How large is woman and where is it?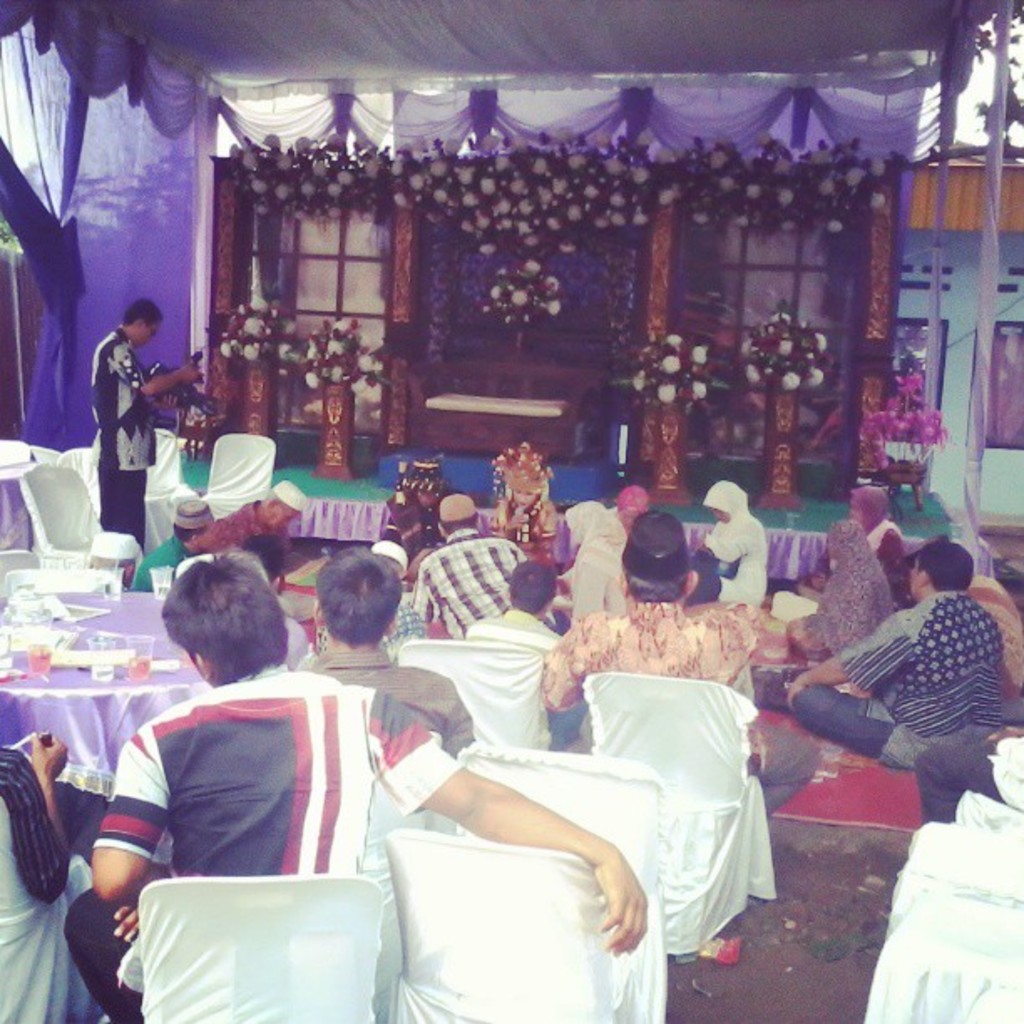
Bounding box: pyautogui.locateOnScreen(785, 519, 892, 664).
